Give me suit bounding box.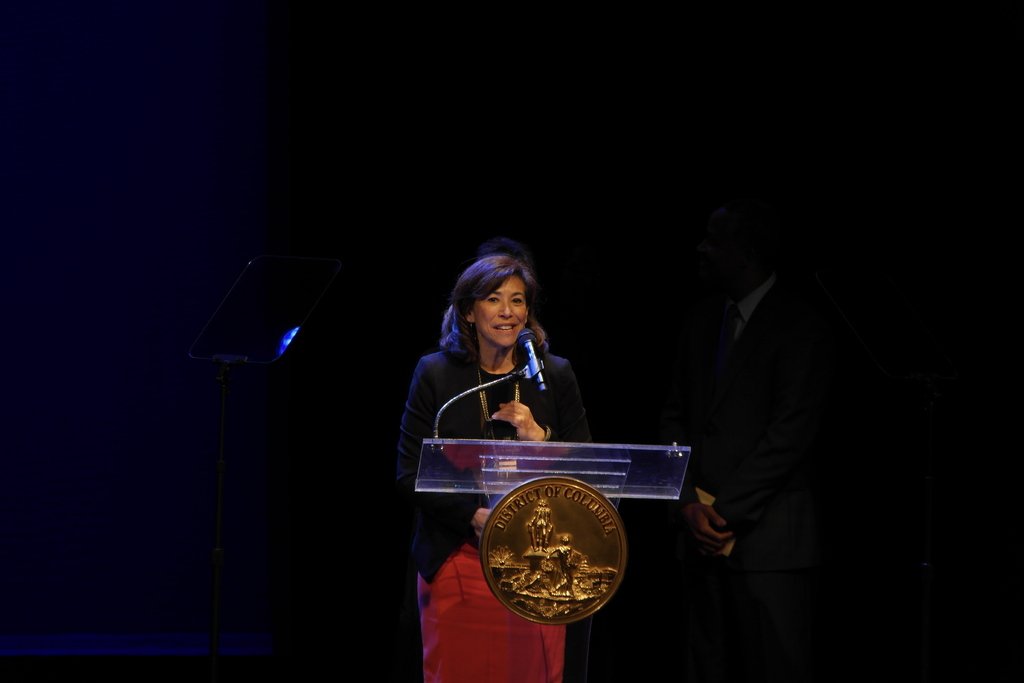
385, 340, 599, 583.
